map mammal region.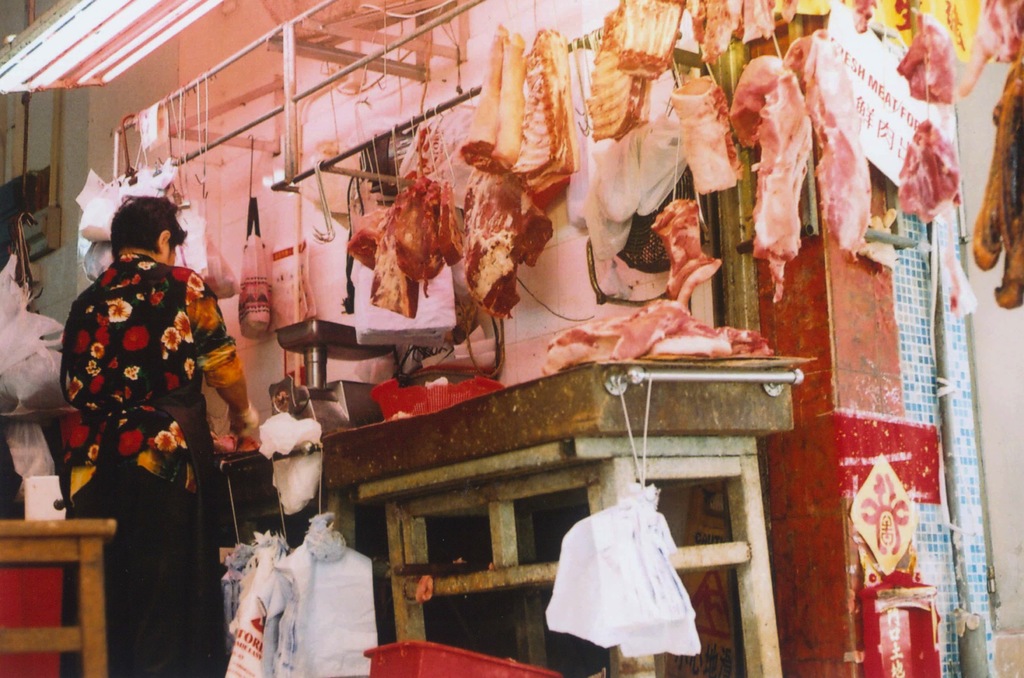
Mapped to (left=51, top=196, right=258, bottom=675).
